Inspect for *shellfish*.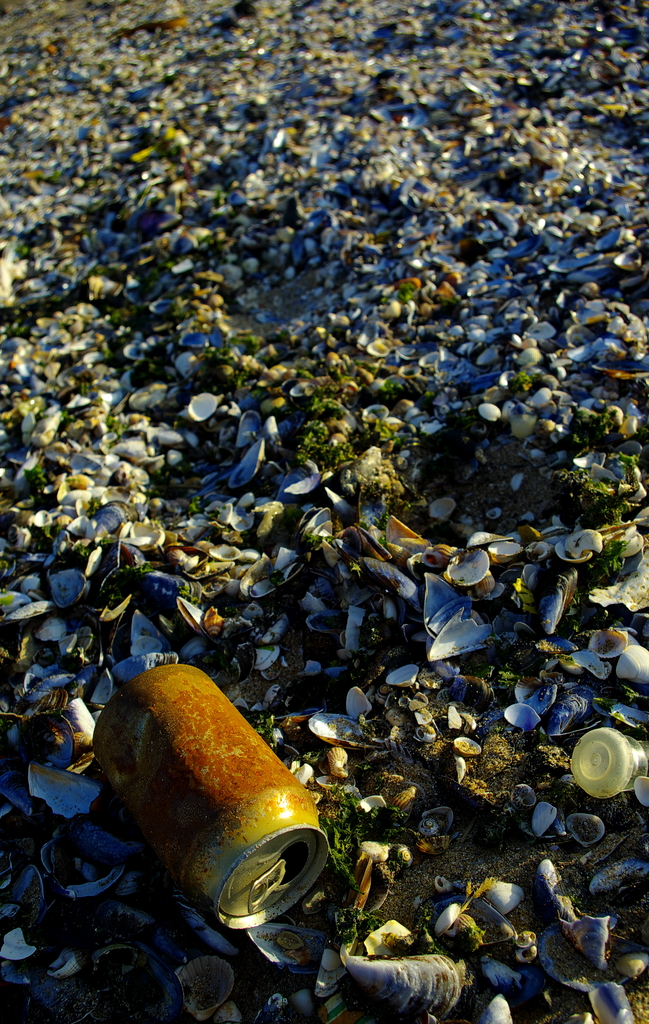
Inspection: (left=560, top=807, right=609, bottom=849).
